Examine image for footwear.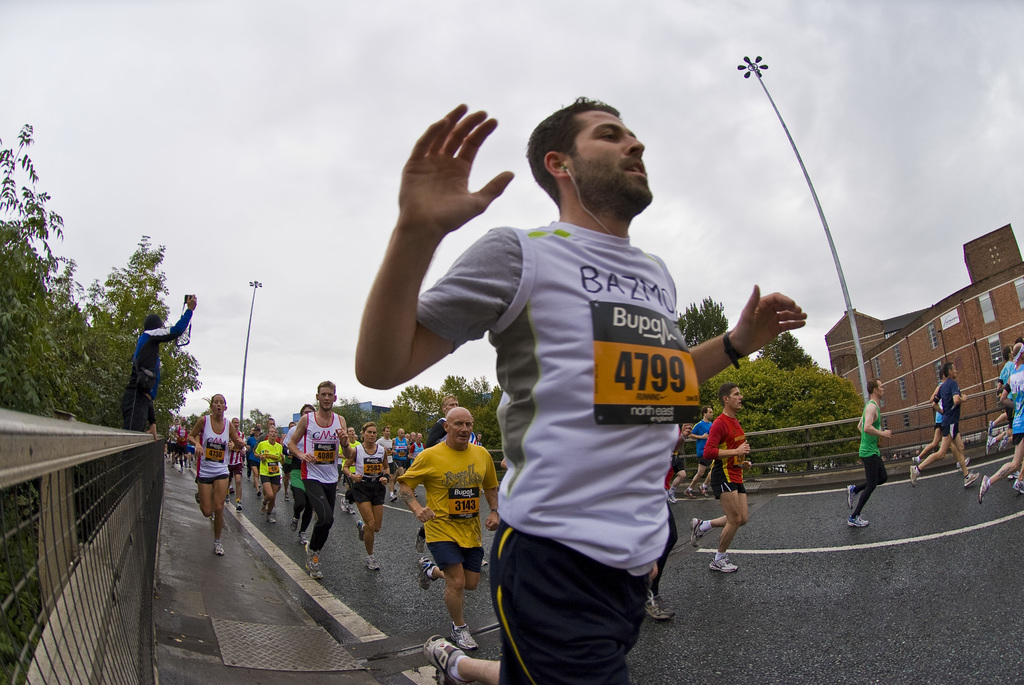
Examination result: l=705, t=553, r=741, b=574.
